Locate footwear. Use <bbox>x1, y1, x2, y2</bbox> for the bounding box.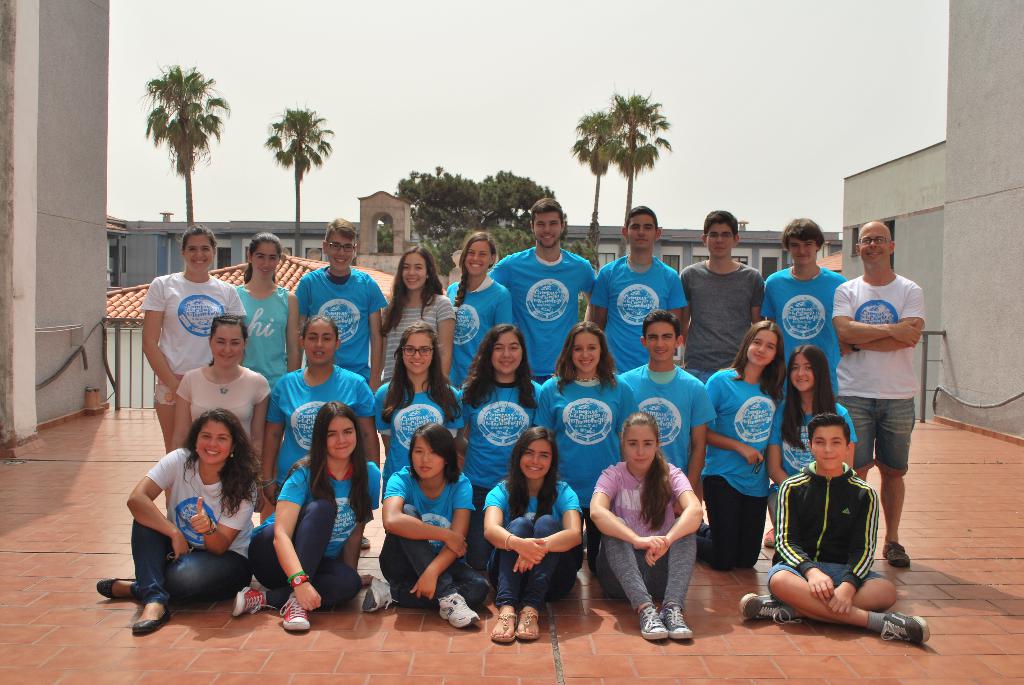
<bbox>516, 611, 539, 647</bbox>.
